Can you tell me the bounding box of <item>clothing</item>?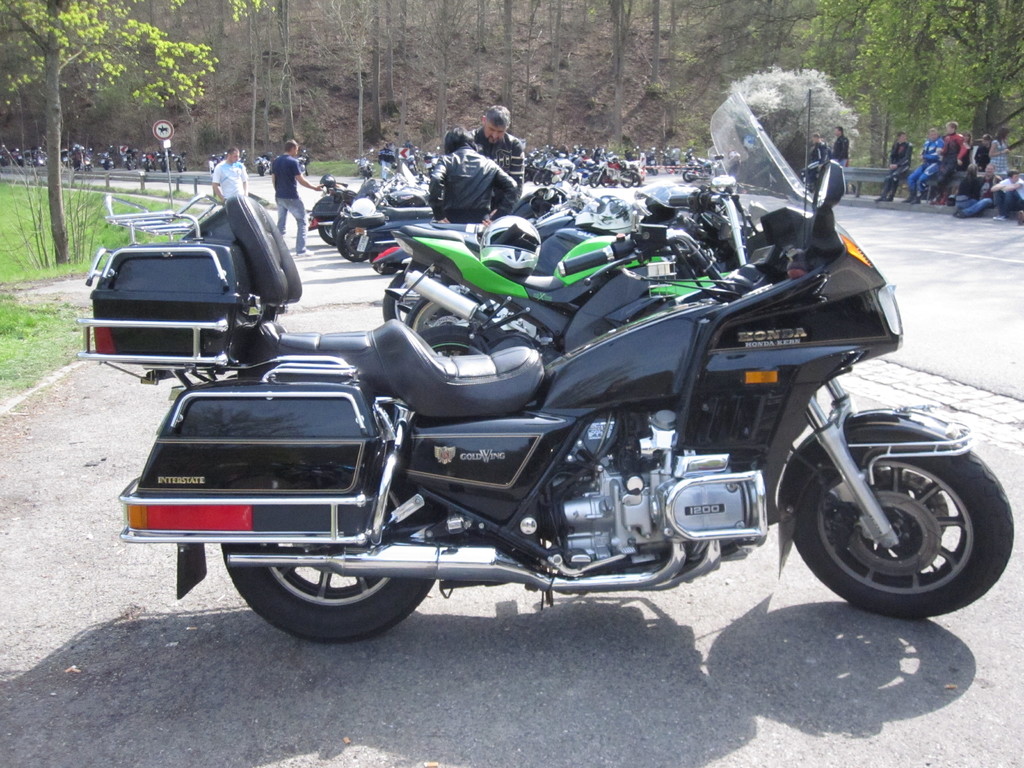
378 145 393 177.
